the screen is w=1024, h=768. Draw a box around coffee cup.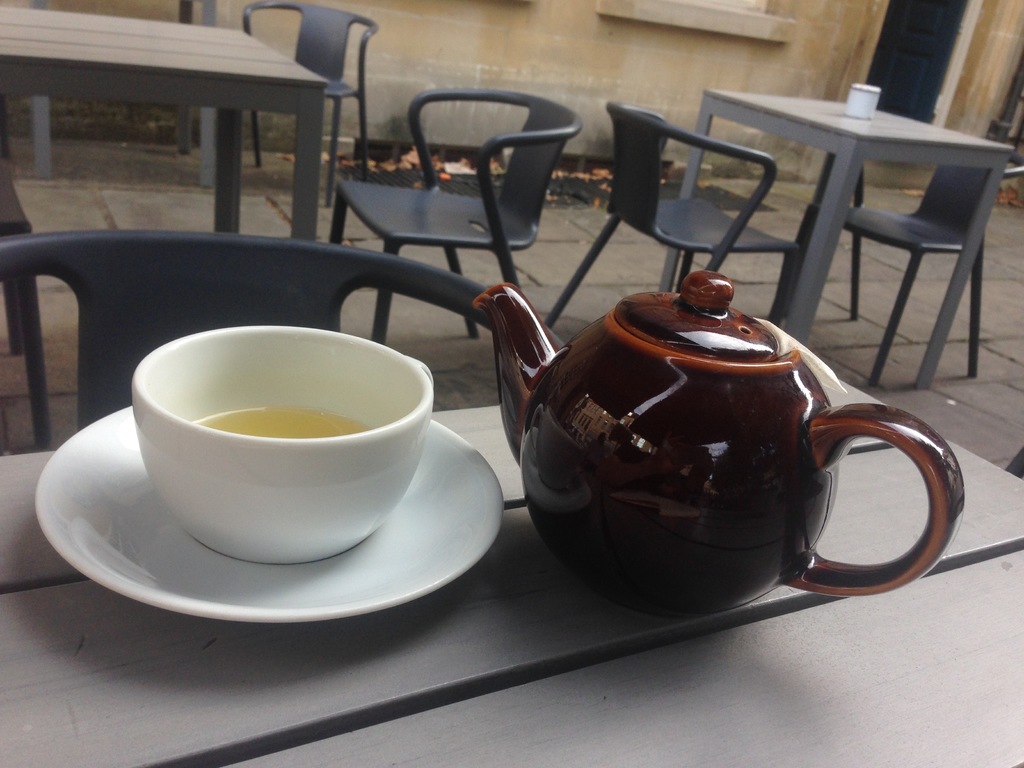
(x1=135, y1=322, x2=435, y2=556).
